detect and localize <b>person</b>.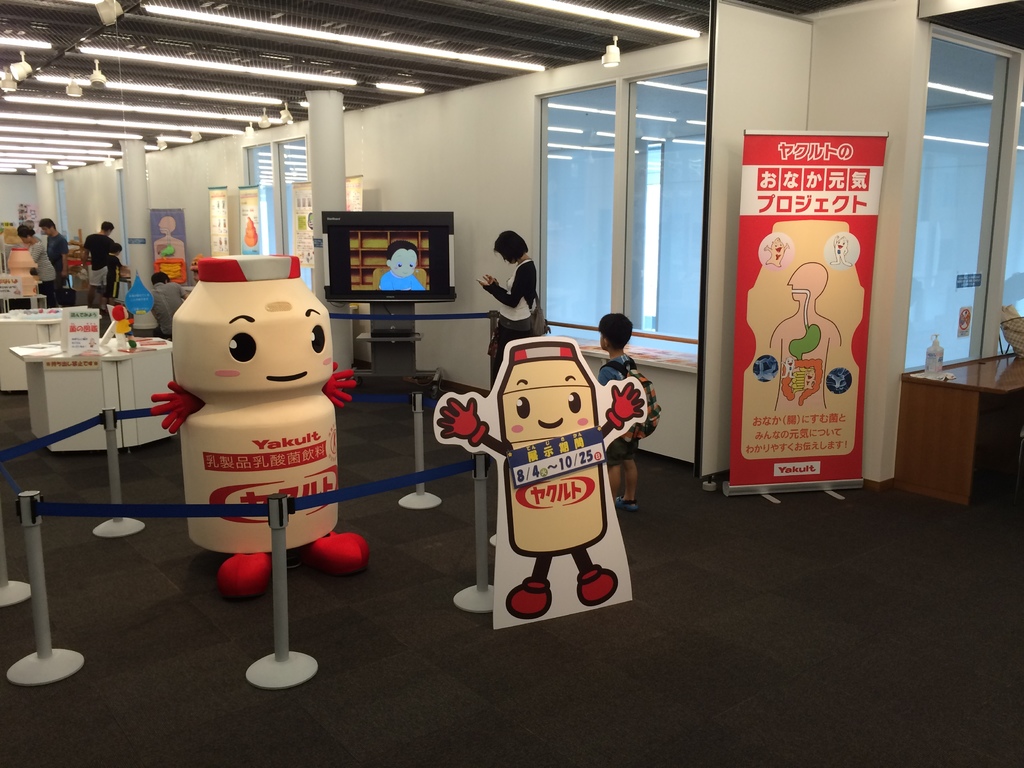
Localized at select_region(373, 241, 428, 297).
